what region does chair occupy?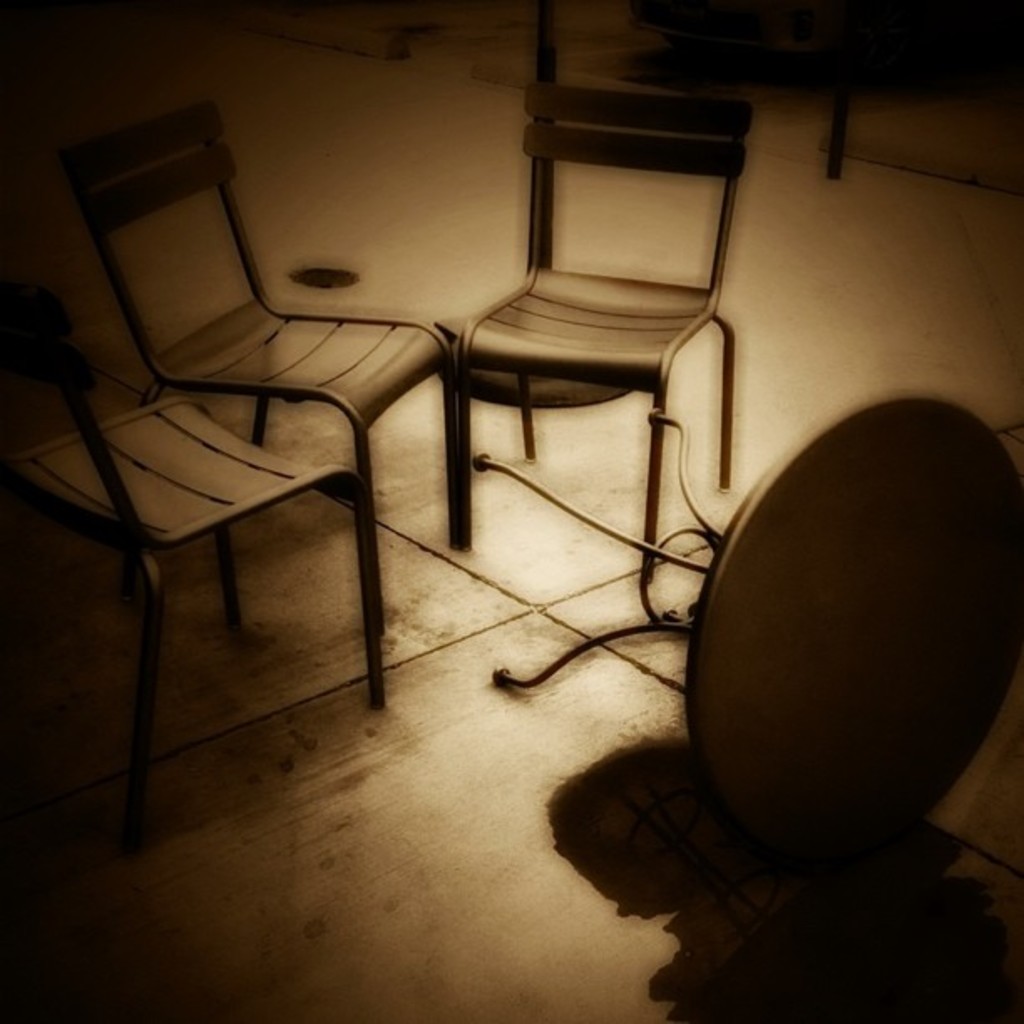
(0, 271, 393, 875).
